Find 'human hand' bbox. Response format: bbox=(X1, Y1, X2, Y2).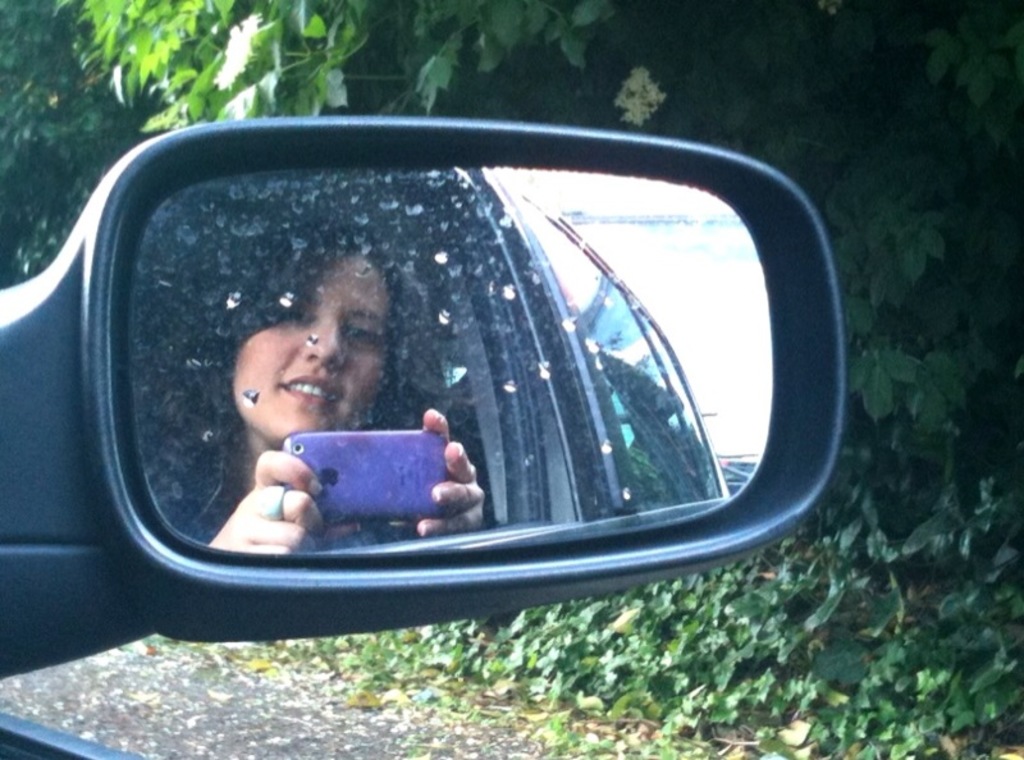
bbox=(428, 426, 490, 532).
